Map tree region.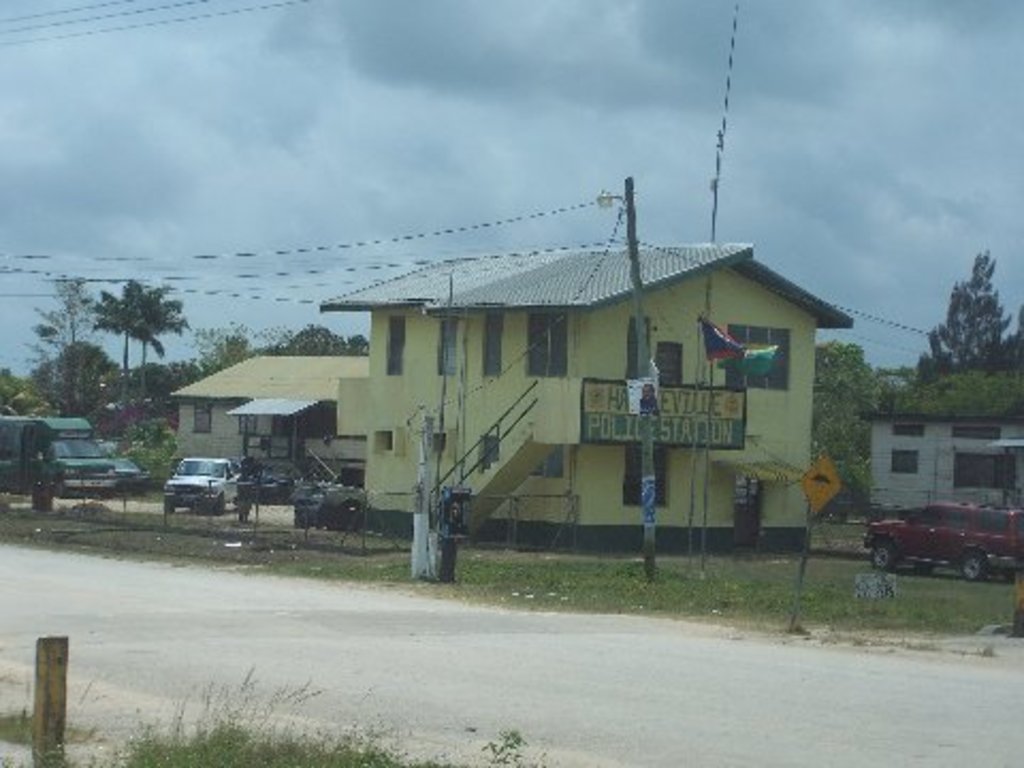
Mapped to detection(930, 239, 1015, 382).
